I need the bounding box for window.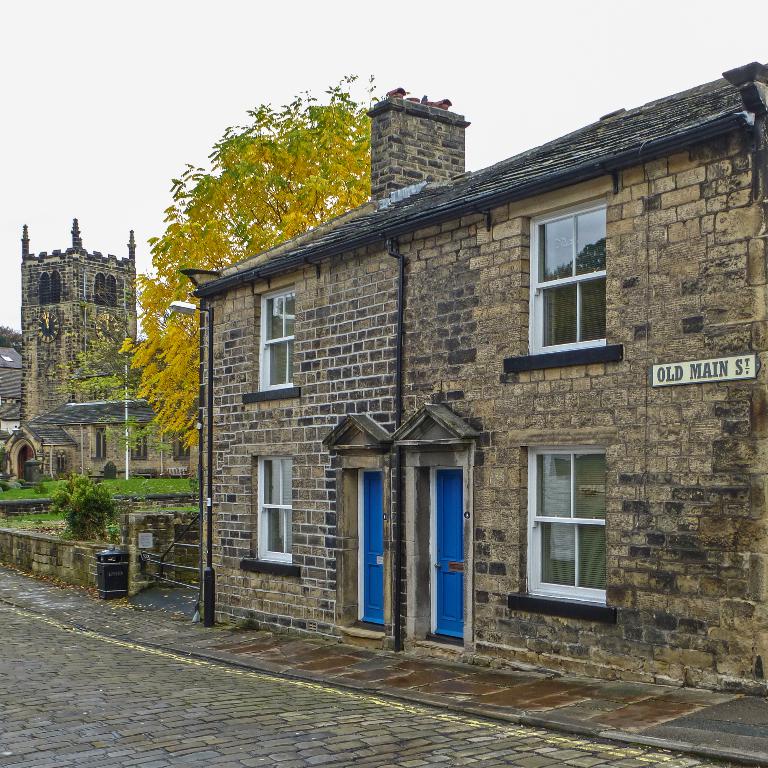
Here it is: (x1=529, y1=448, x2=608, y2=593).
